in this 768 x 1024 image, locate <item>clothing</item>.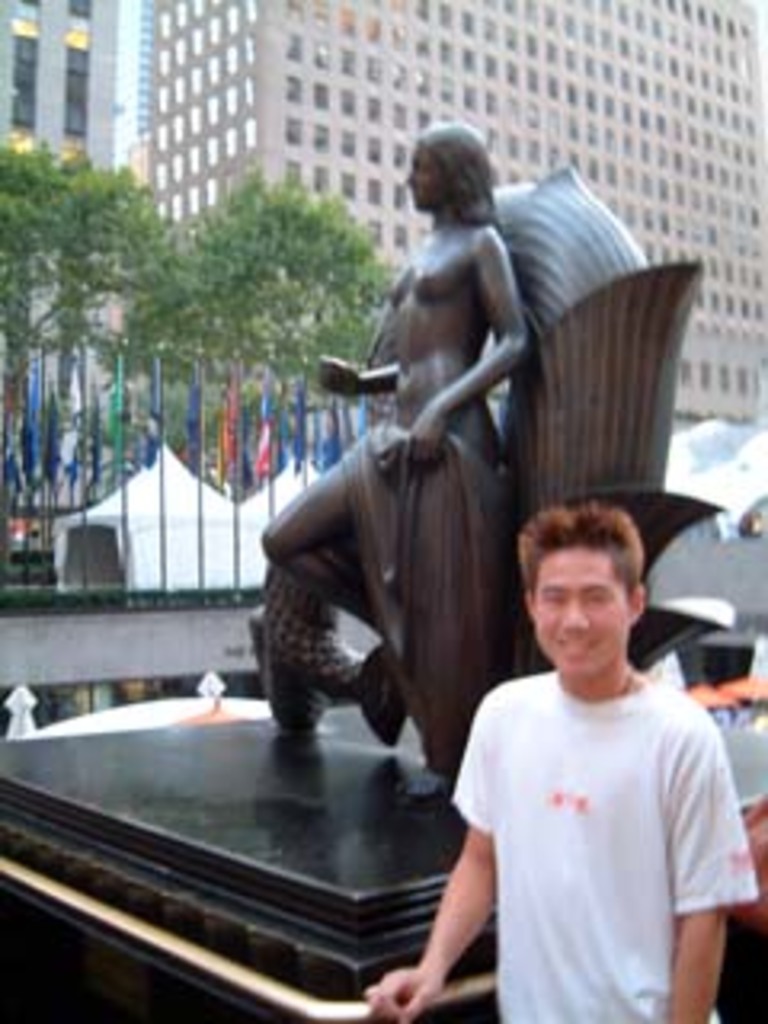
Bounding box: 438, 672, 765, 1021.
